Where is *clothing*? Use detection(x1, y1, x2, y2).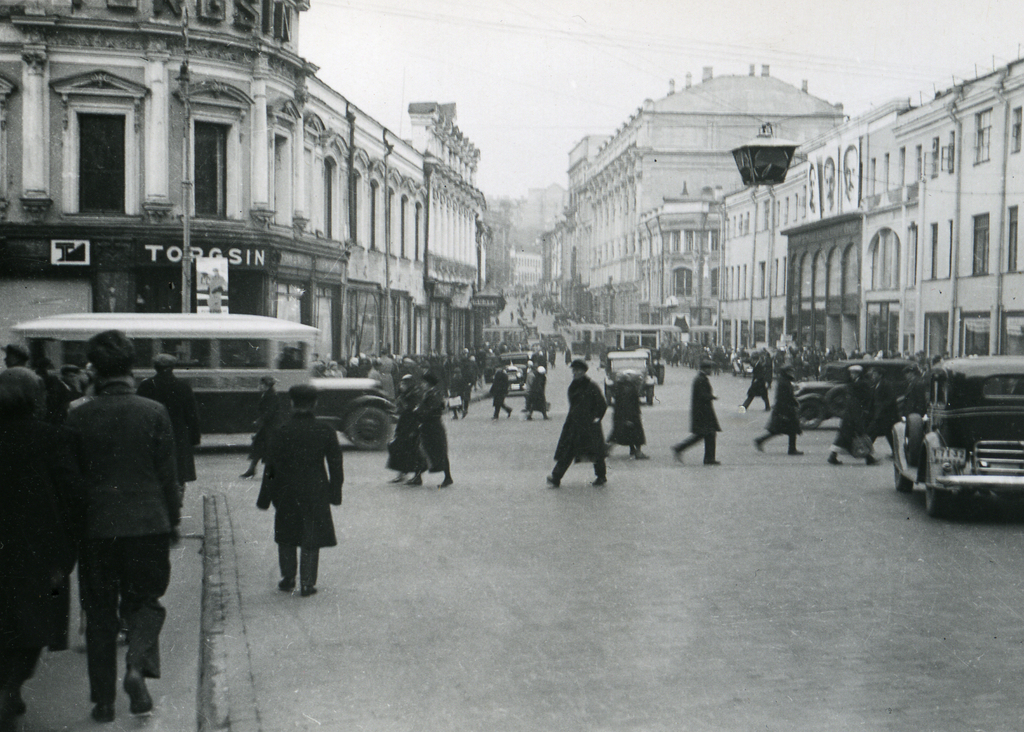
detection(258, 405, 337, 587).
